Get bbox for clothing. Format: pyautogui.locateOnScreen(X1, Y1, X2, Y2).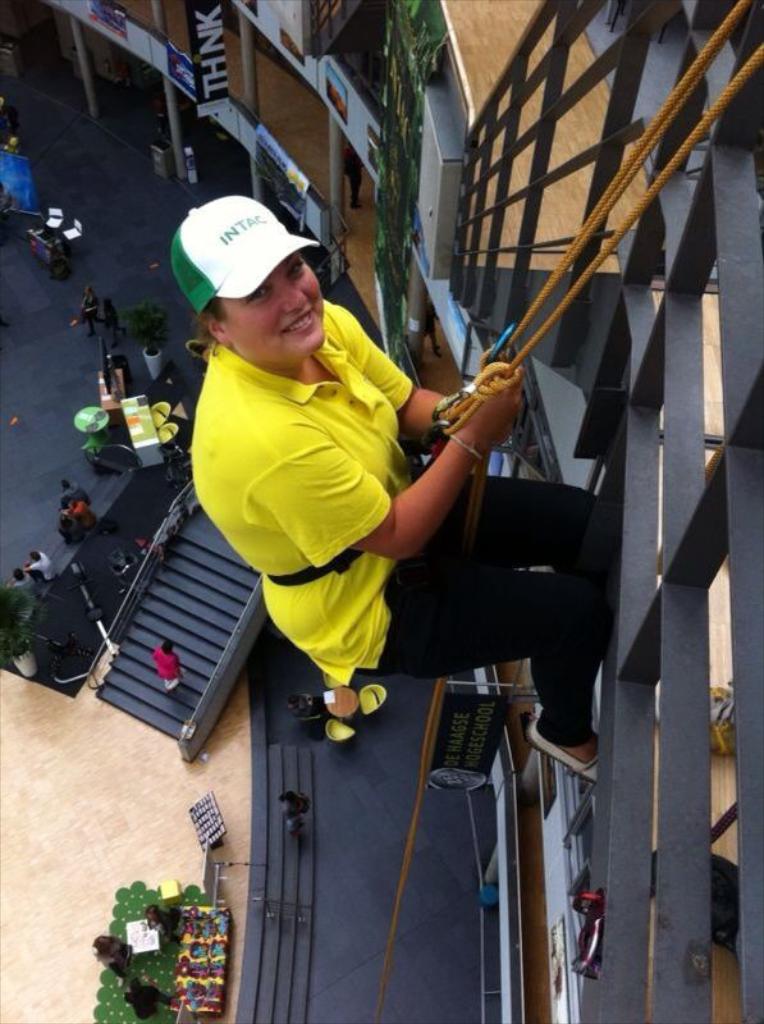
pyautogui.locateOnScreen(116, 984, 170, 1020).
